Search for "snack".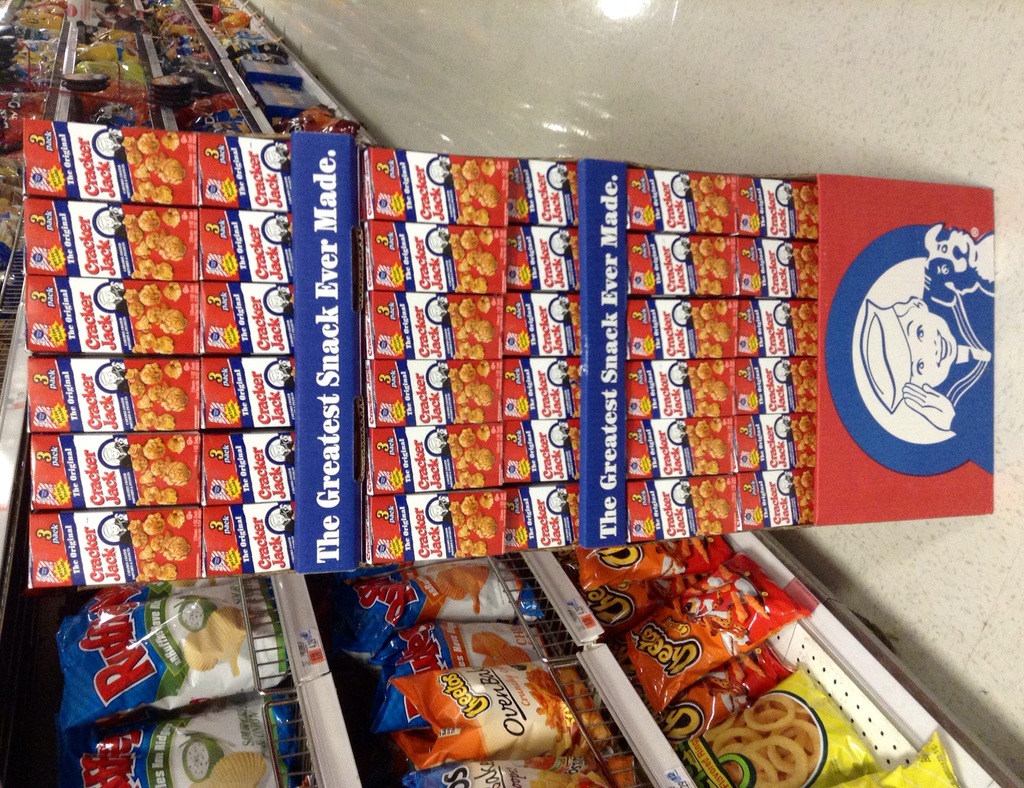
Found at [450, 570, 488, 614].
